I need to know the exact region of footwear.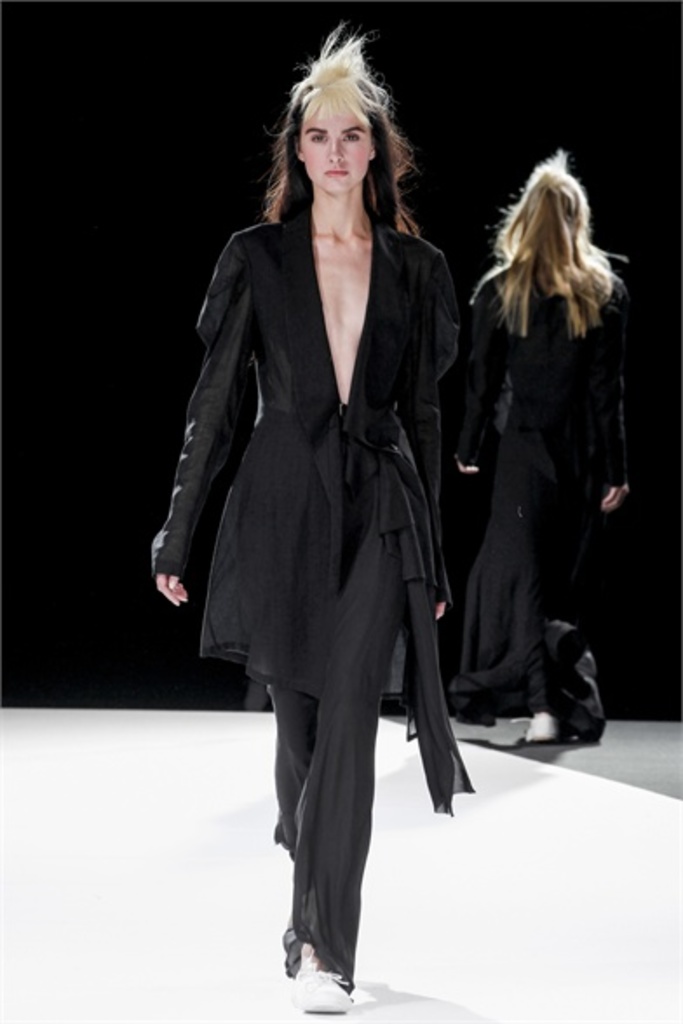
Region: x1=523 y1=707 x2=554 y2=744.
